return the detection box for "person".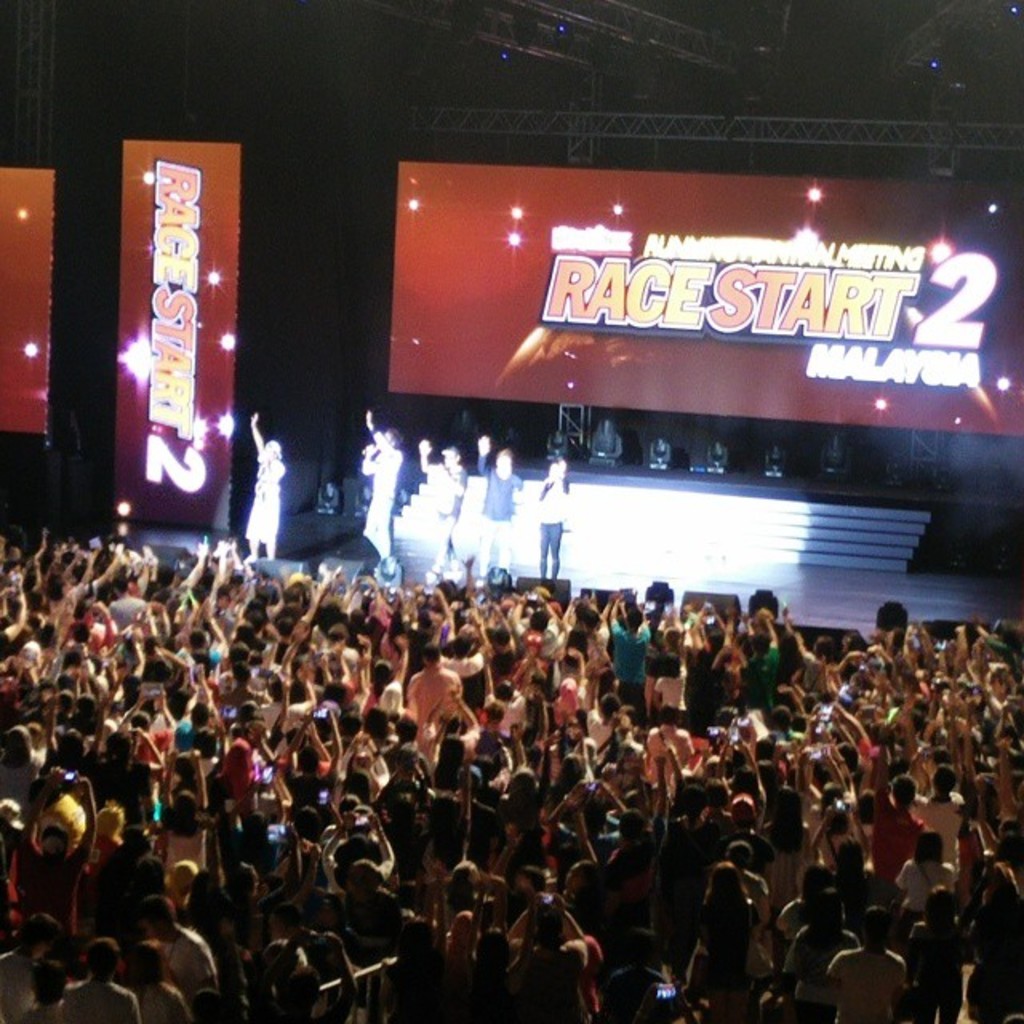
[x1=386, y1=645, x2=478, y2=779].
